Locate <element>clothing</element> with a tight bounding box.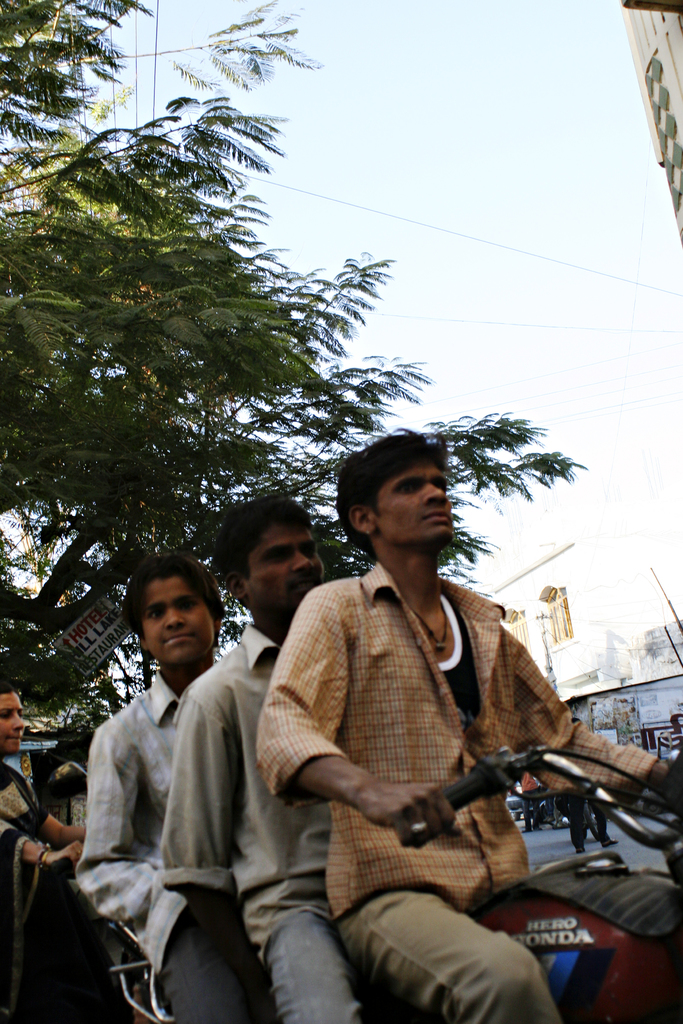
l=73, t=681, r=245, b=1023.
